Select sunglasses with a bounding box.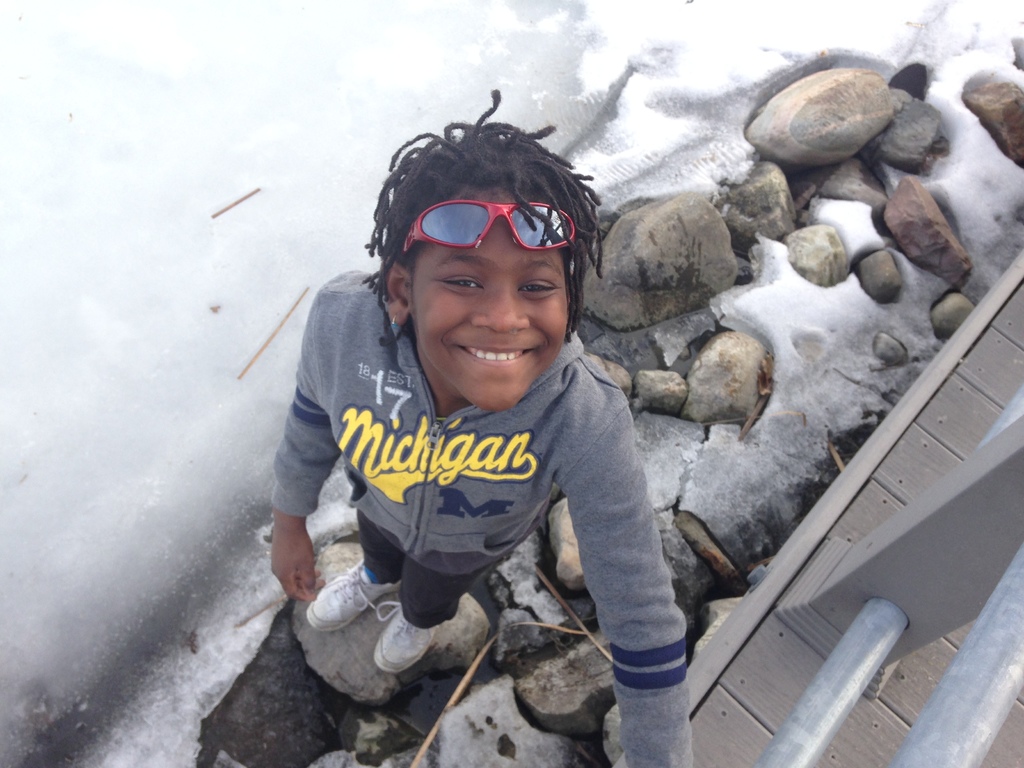
x1=404, y1=196, x2=576, y2=253.
